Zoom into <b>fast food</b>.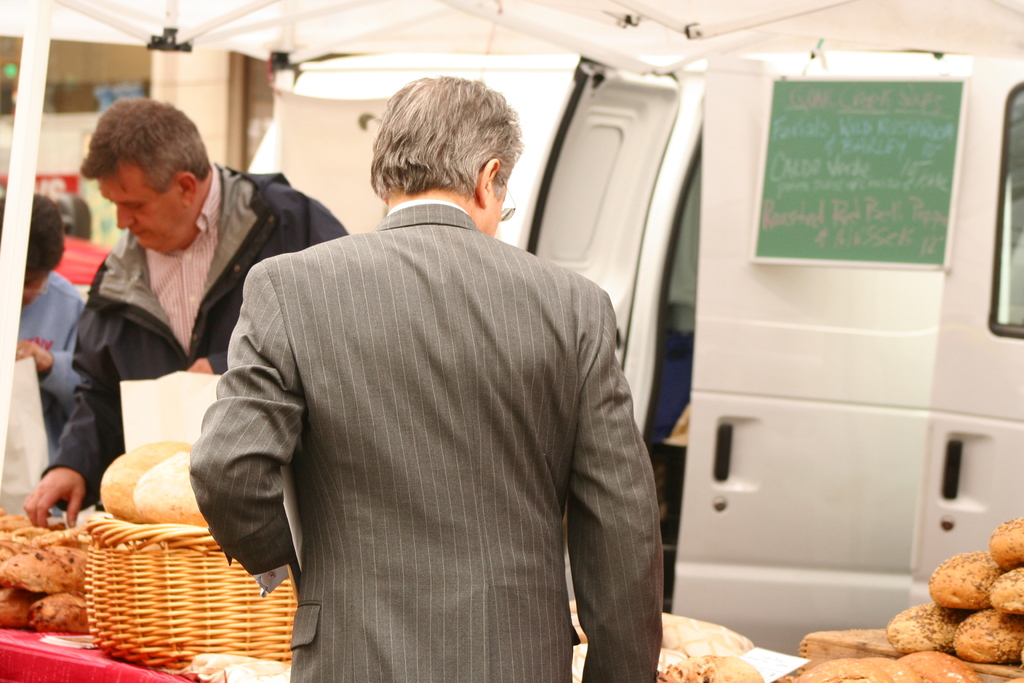
Zoom target: 983,552,1023,619.
